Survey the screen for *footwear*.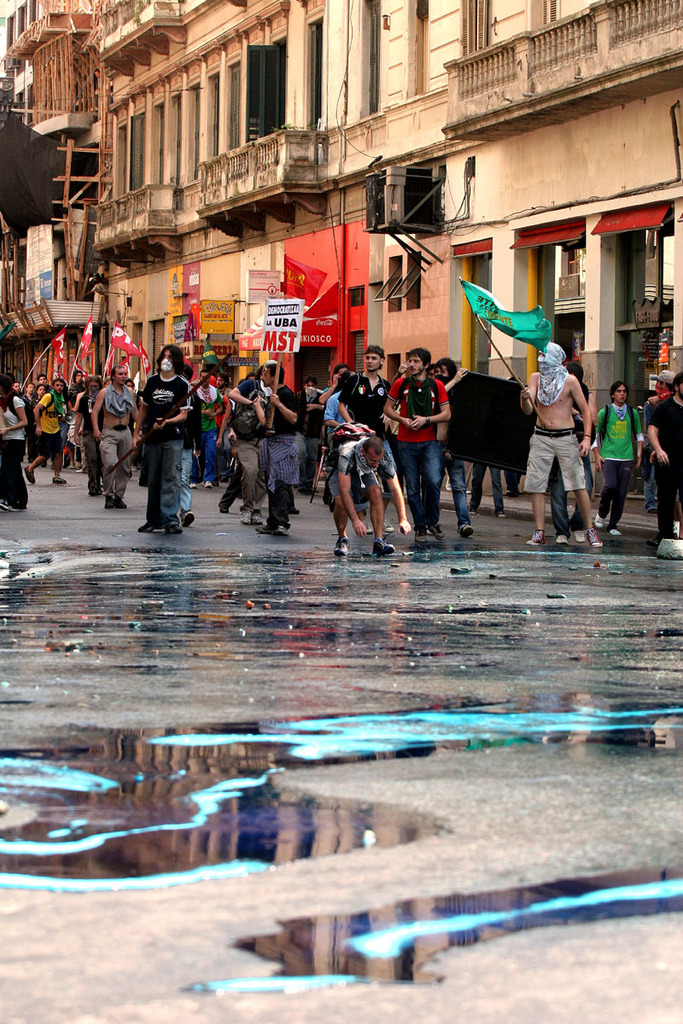
Survey found: <box>611,527,623,536</box>.
